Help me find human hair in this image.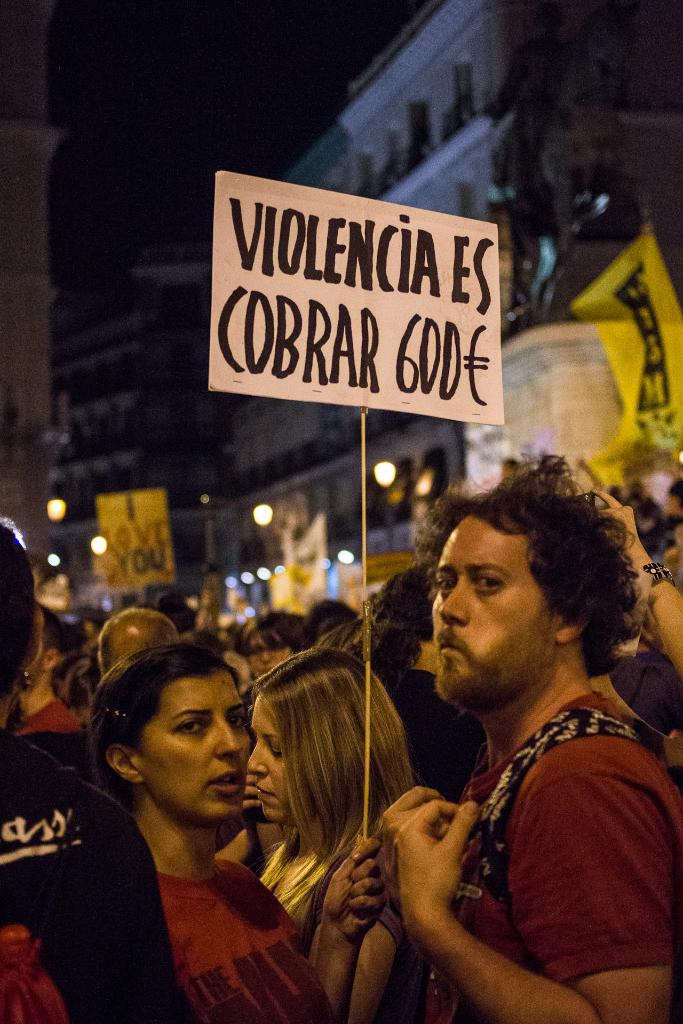
Found it: bbox=[81, 643, 238, 803].
